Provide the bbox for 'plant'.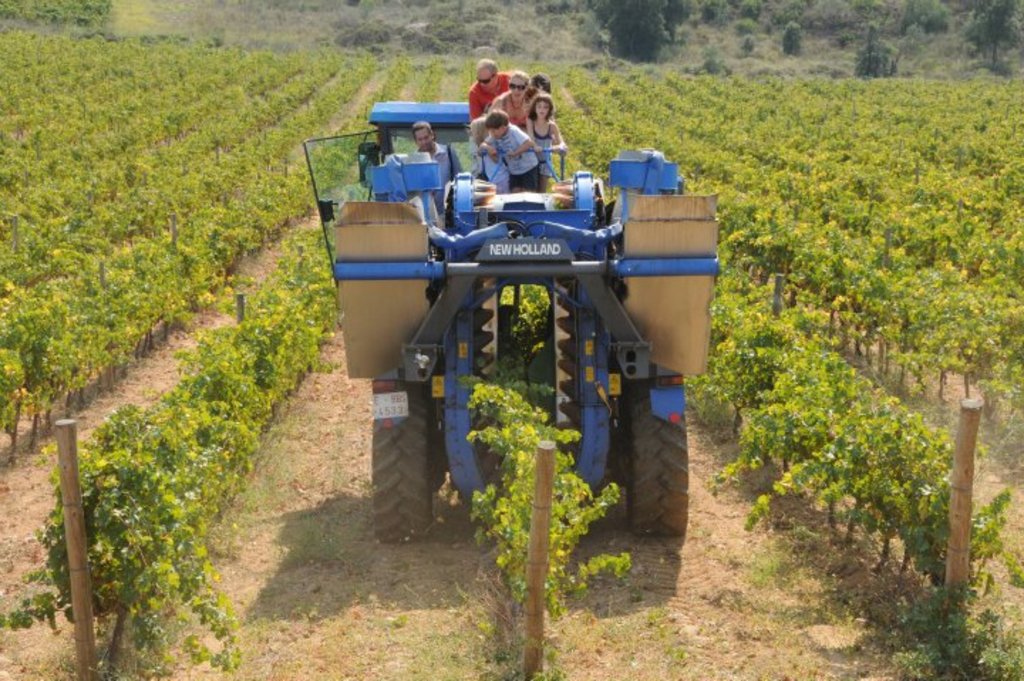
{"left": 738, "top": 0, "right": 758, "bottom": 30}.
